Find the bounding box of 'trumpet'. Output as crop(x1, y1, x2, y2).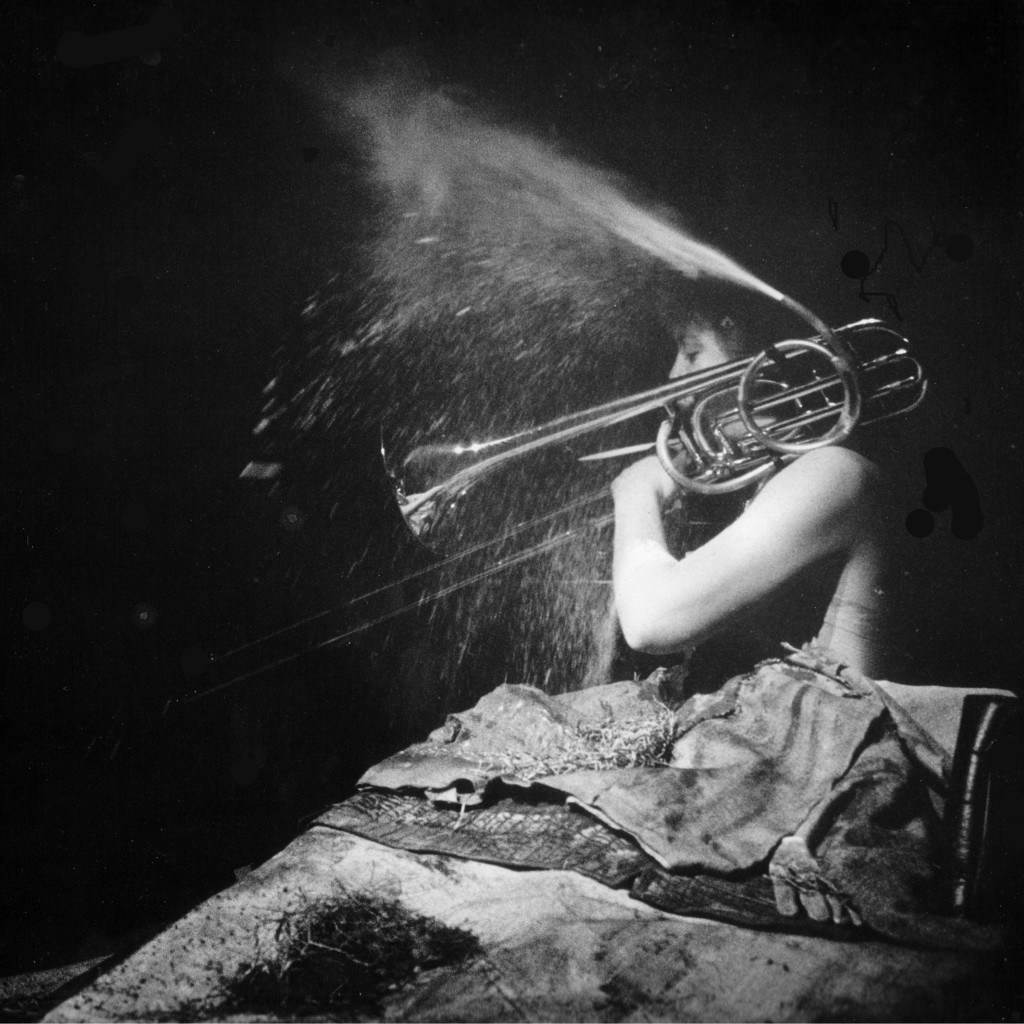
crop(381, 317, 938, 561).
